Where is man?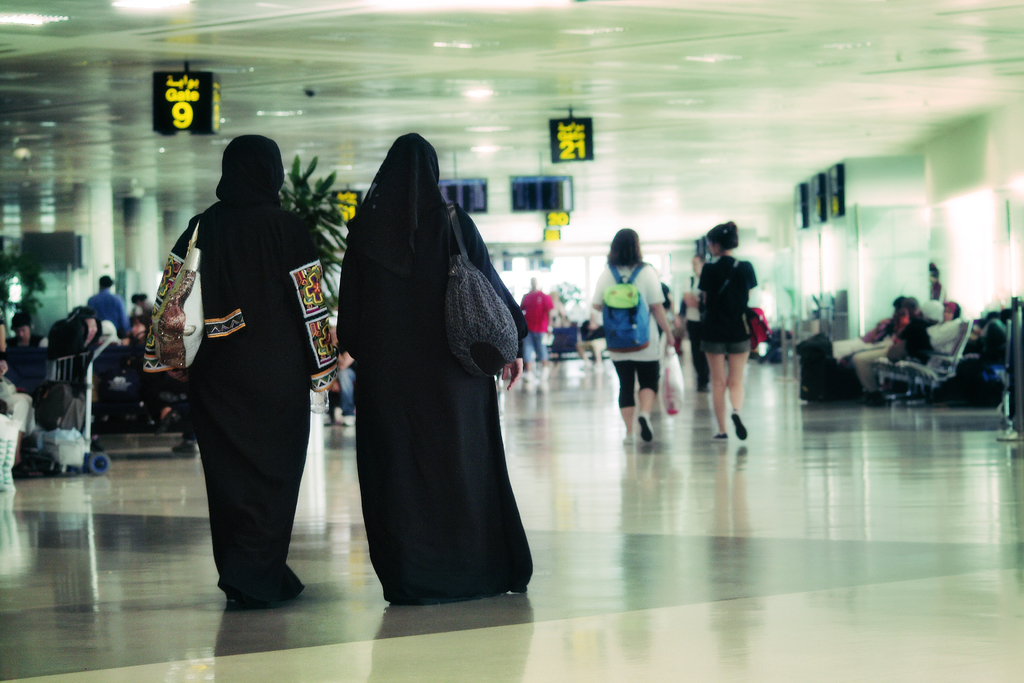
521:276:558:397.
